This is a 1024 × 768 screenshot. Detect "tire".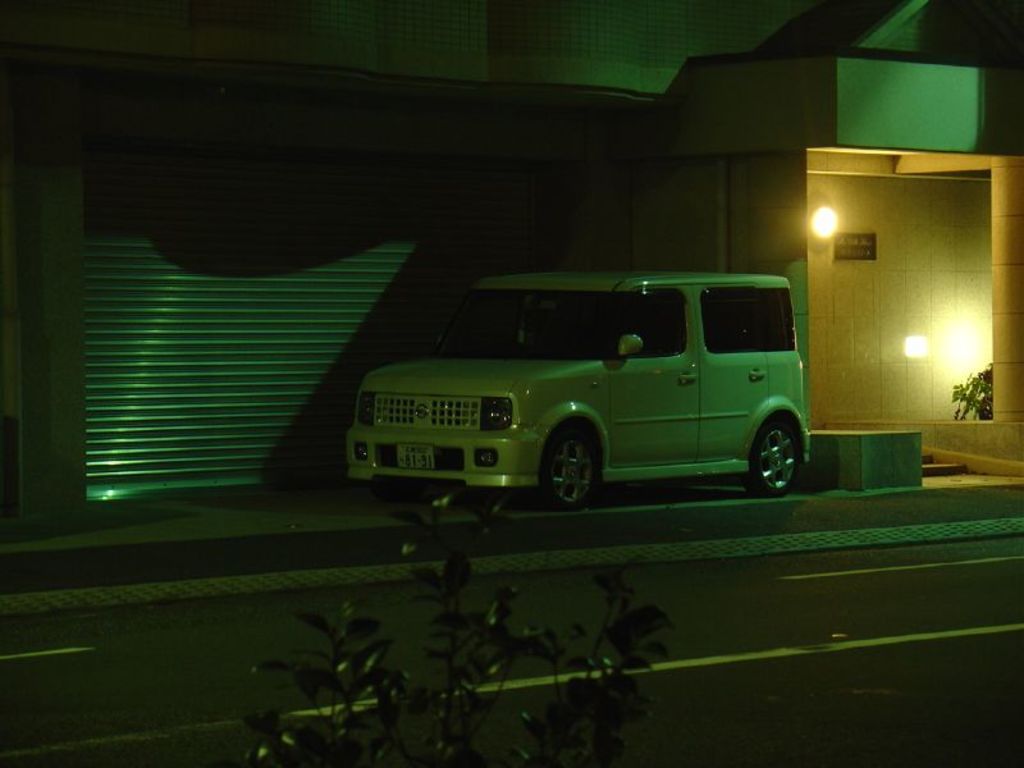
[541, 424, 620, 513].
